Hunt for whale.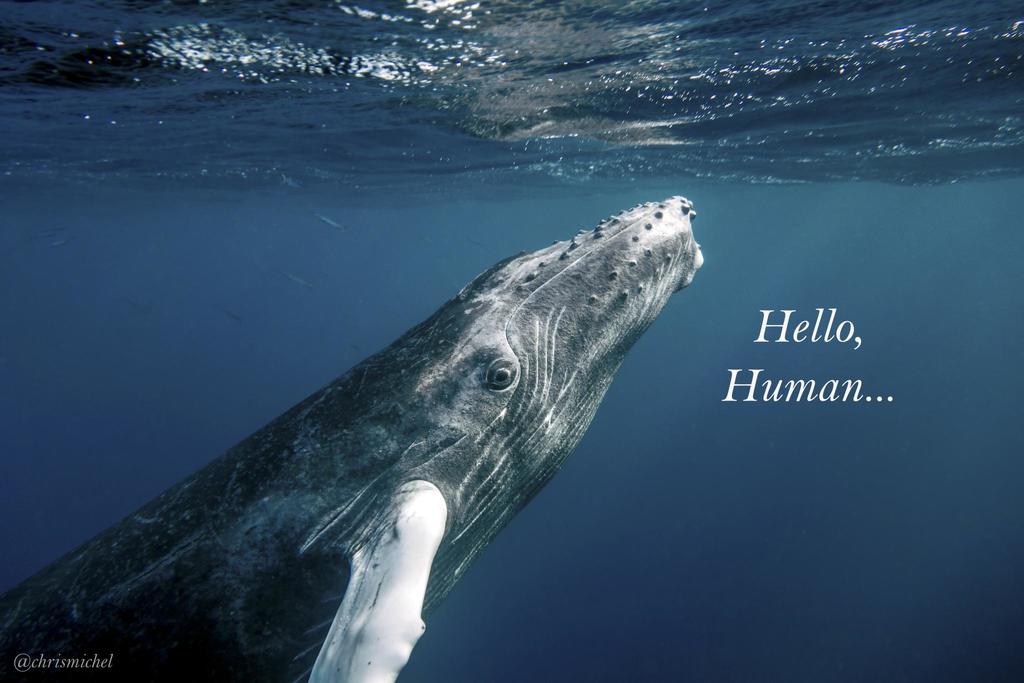
Hunted down at (0,185,735,680).
